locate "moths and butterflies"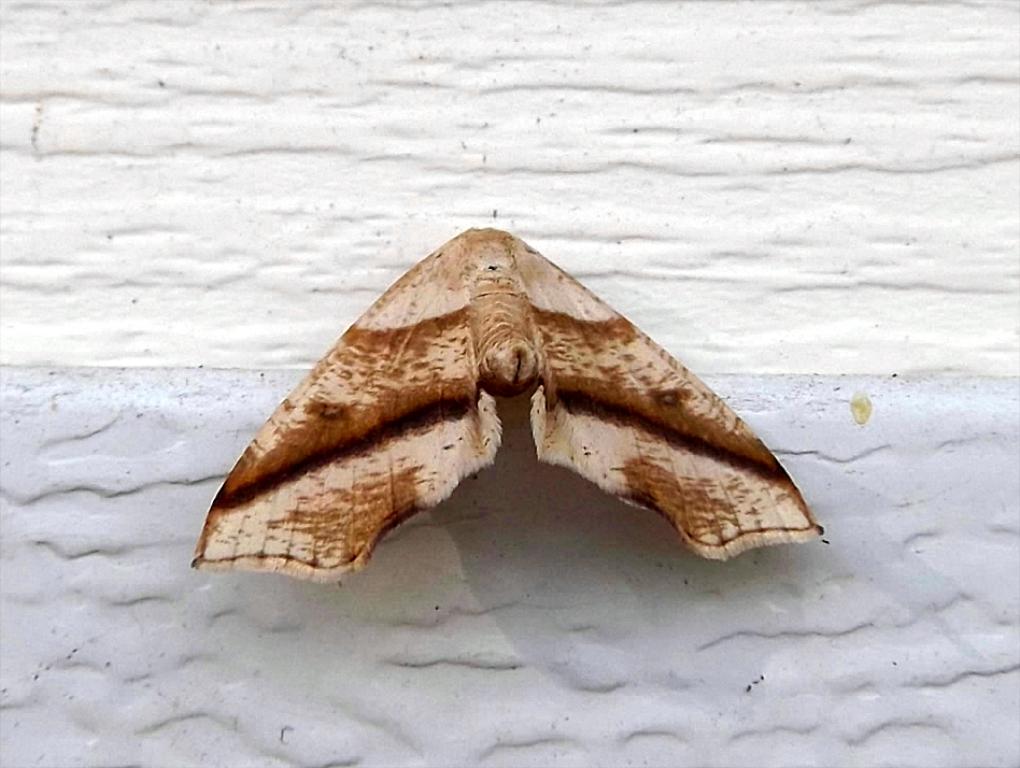
select_region(187, 221, 832, 587)
